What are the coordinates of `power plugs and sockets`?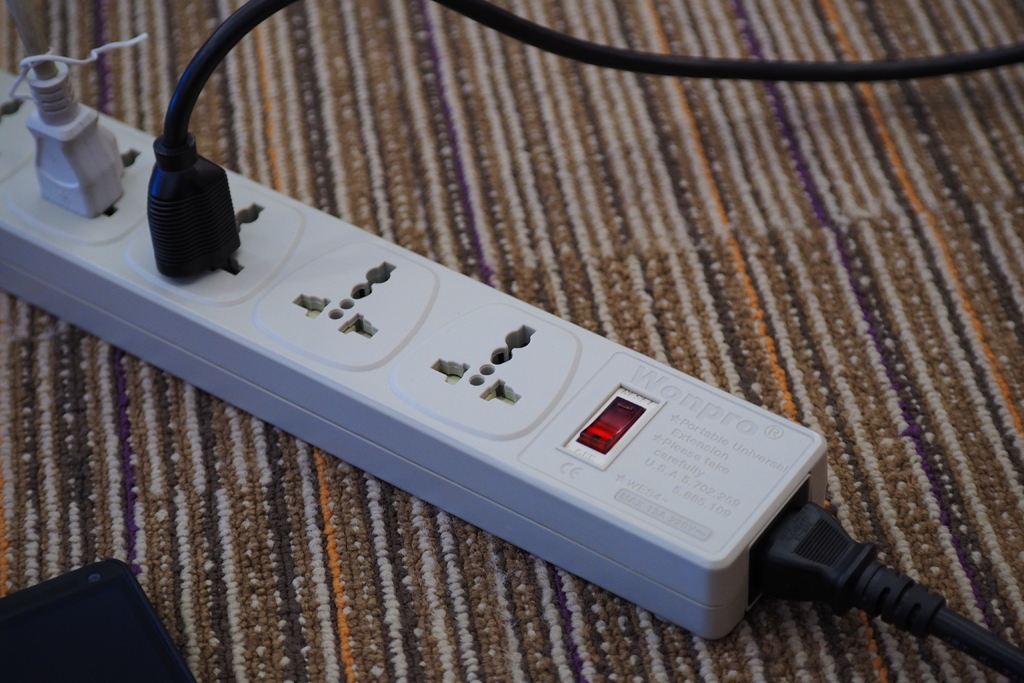
[0, 114, 844, 646].
